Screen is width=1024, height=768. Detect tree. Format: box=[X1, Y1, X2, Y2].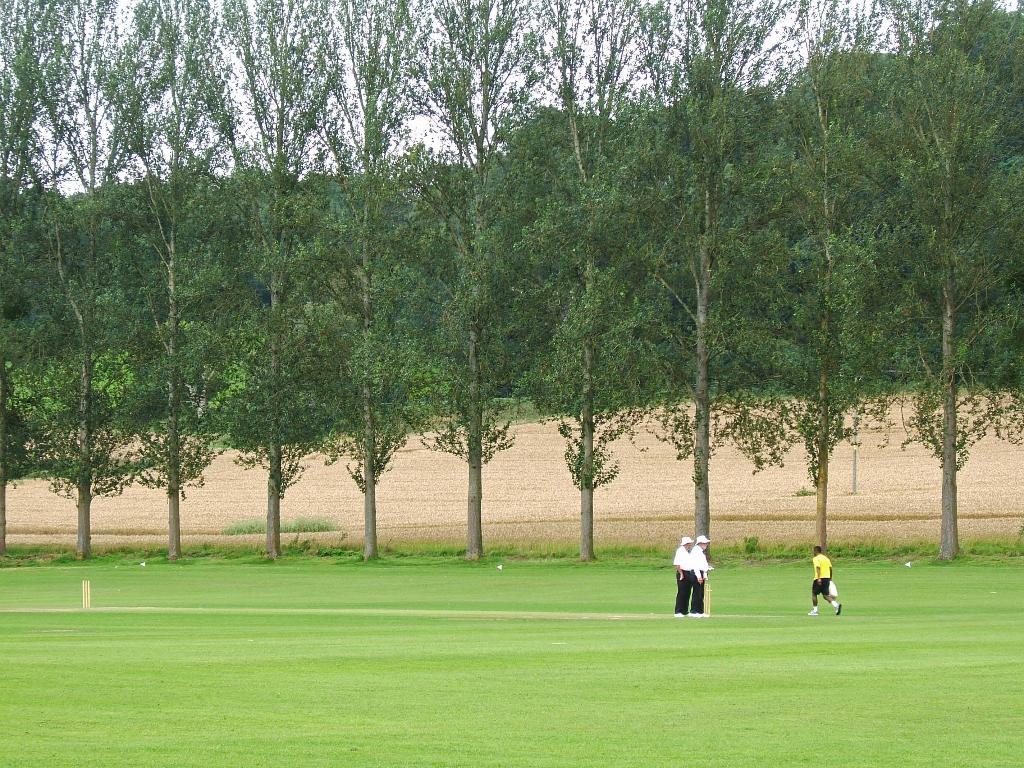
box=[752, 0, 911, 561].
